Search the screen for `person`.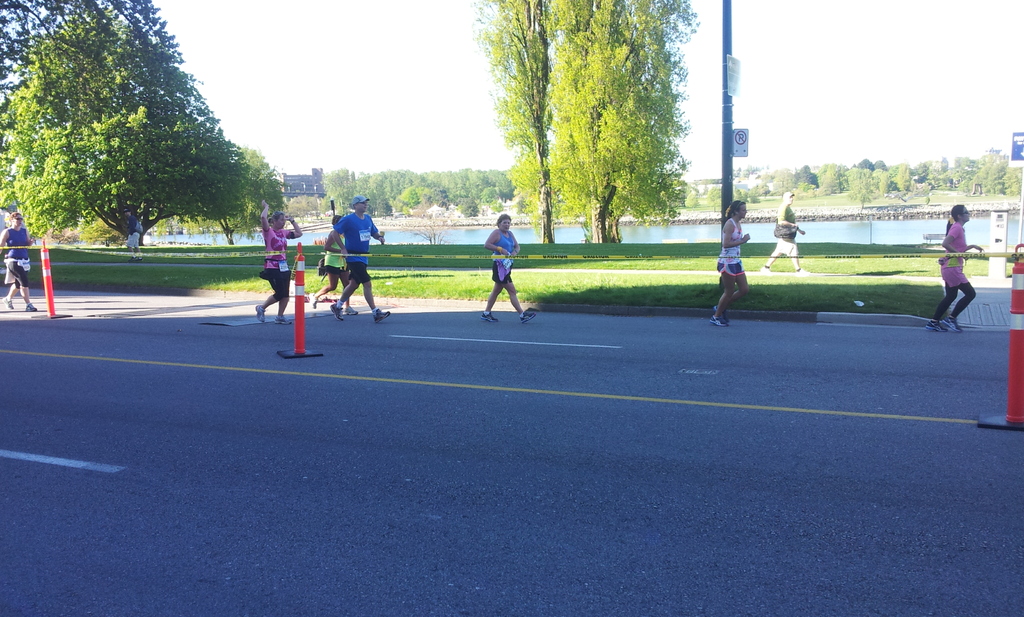
Found at rect(0, 212, 34, 307).
